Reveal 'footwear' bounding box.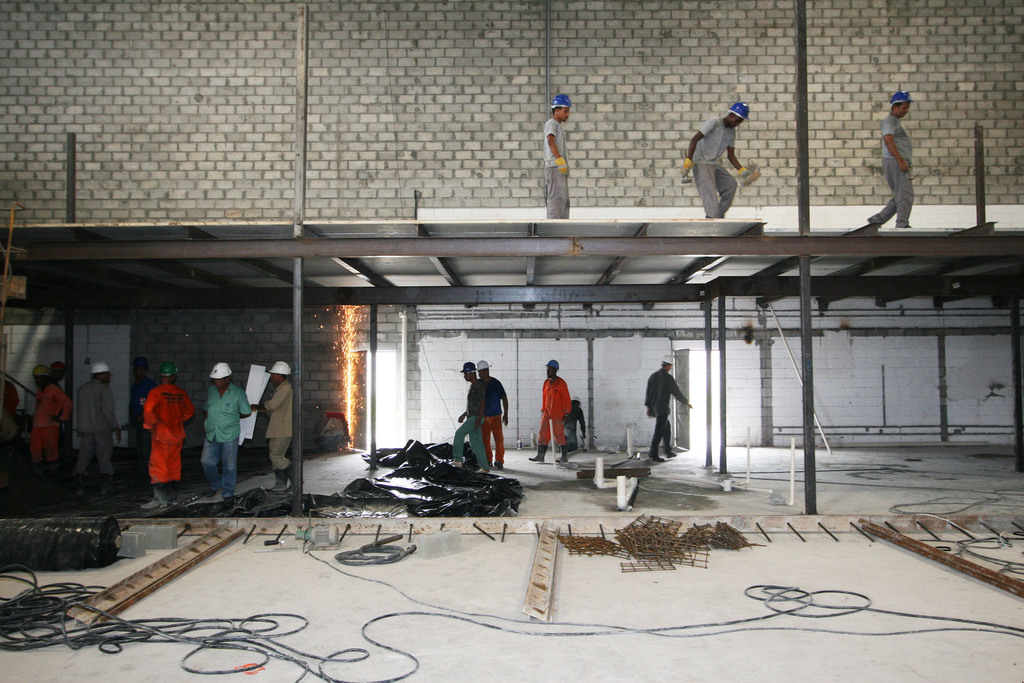
Revealed: region(555, 443, 572, 465).
